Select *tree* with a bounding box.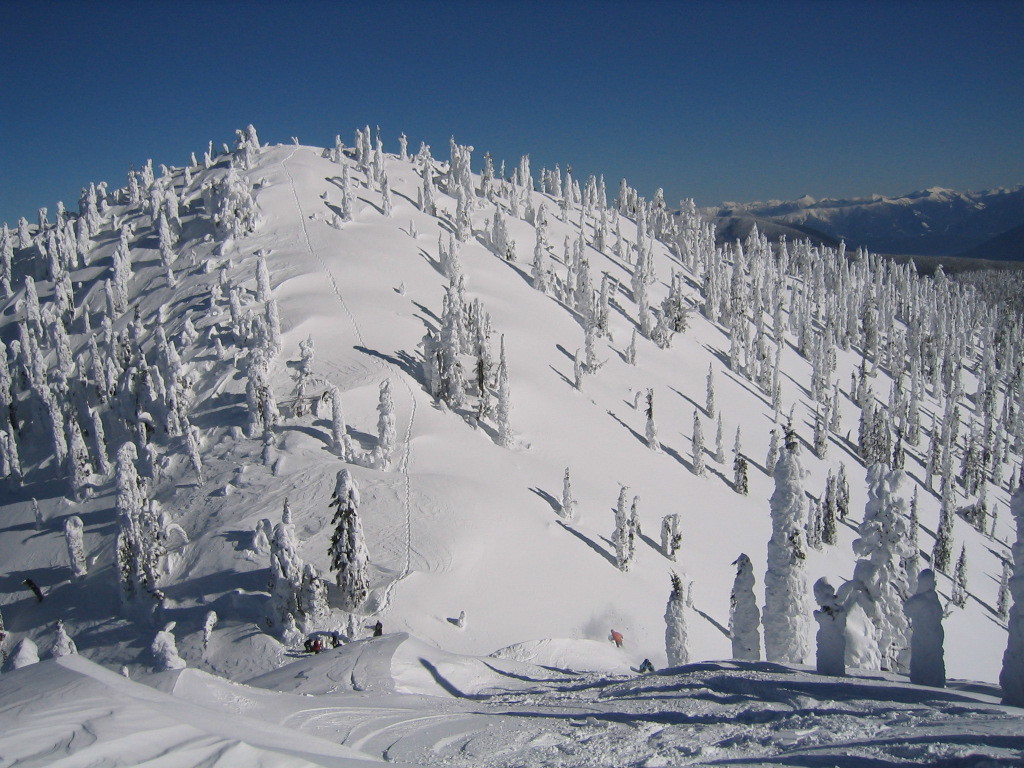
locate(334, 134, 344, 167).
